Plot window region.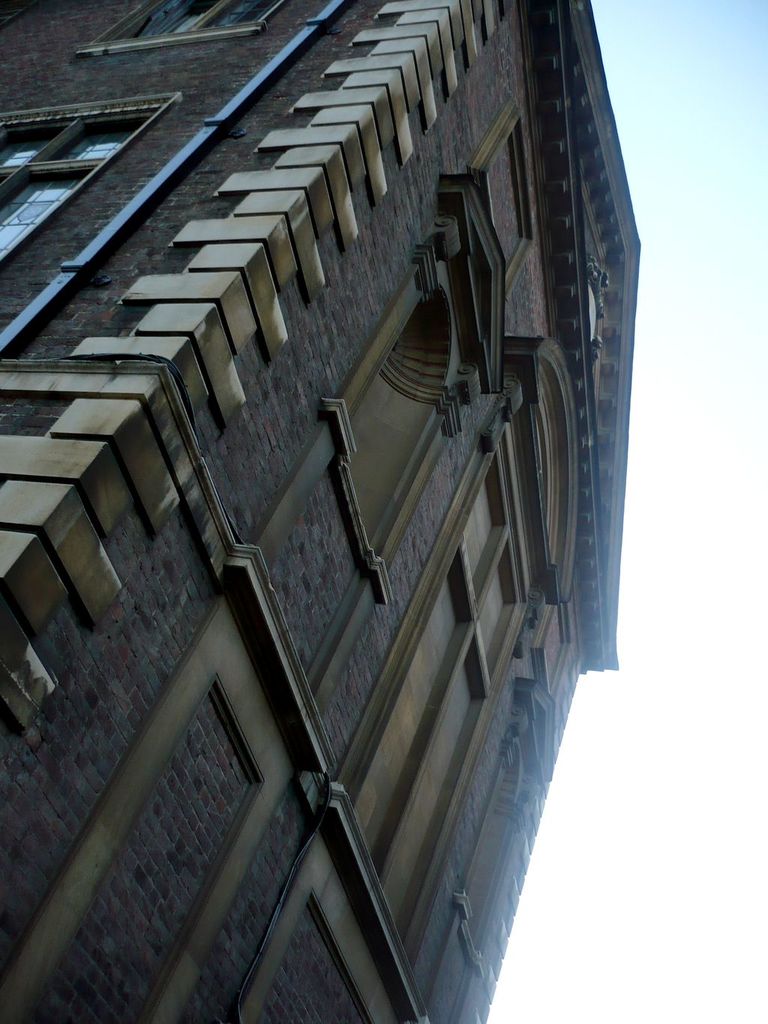
Plotted at 0 170 71 247.
